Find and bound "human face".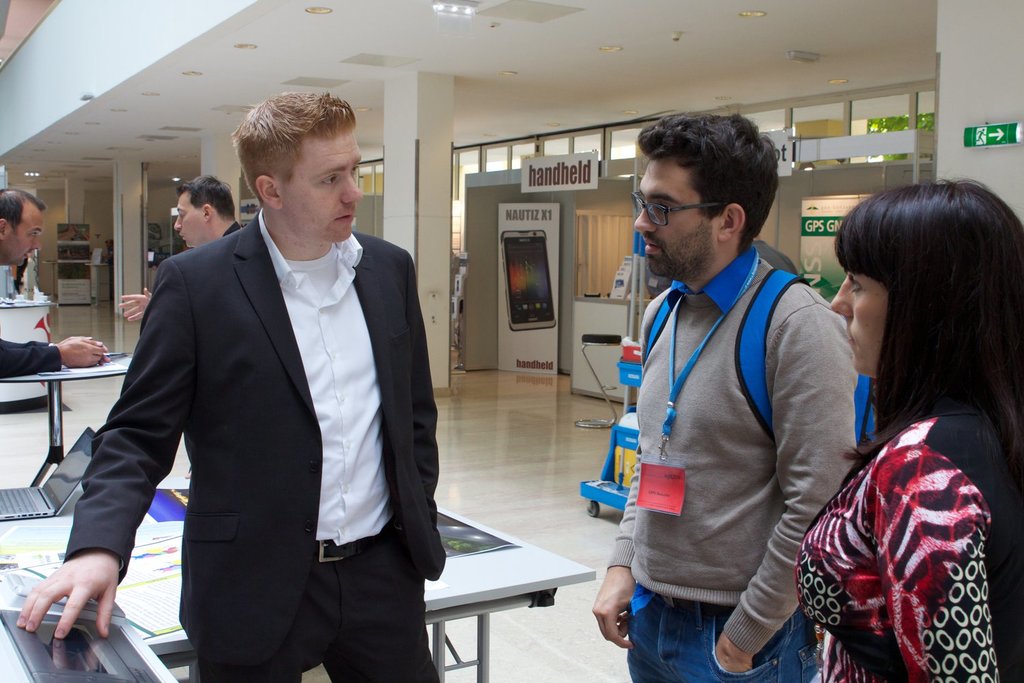
Bound: bbox=[831, 257, 883, 368].
